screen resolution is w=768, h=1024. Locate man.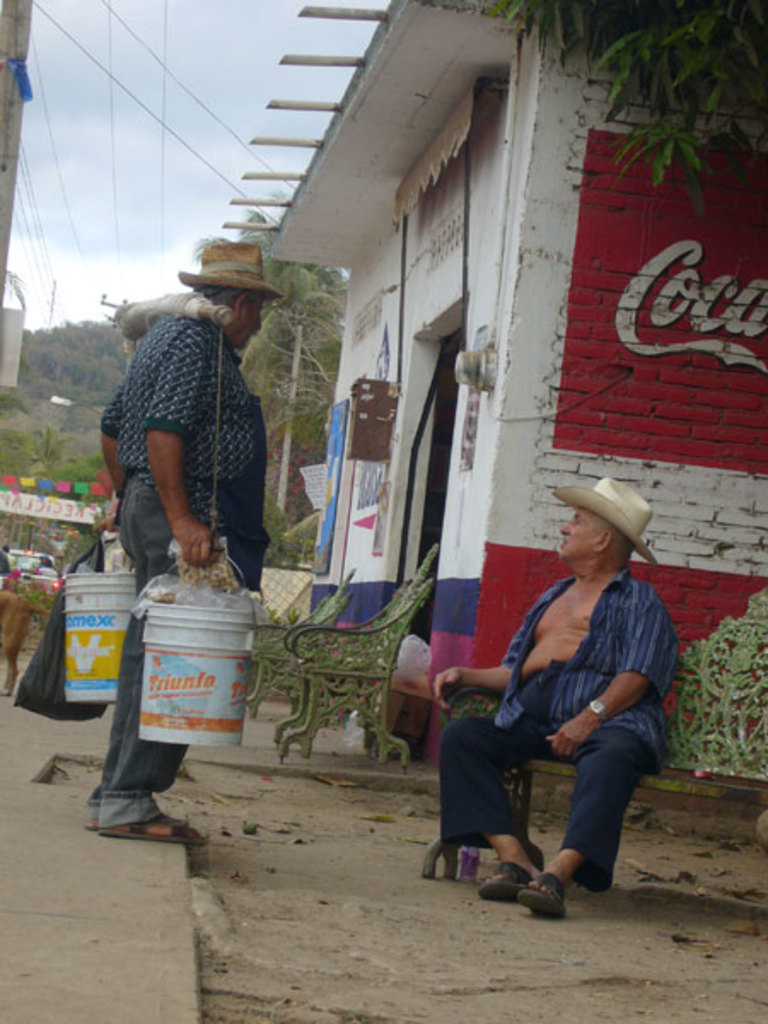
<box>99,244,278,841</box>.
